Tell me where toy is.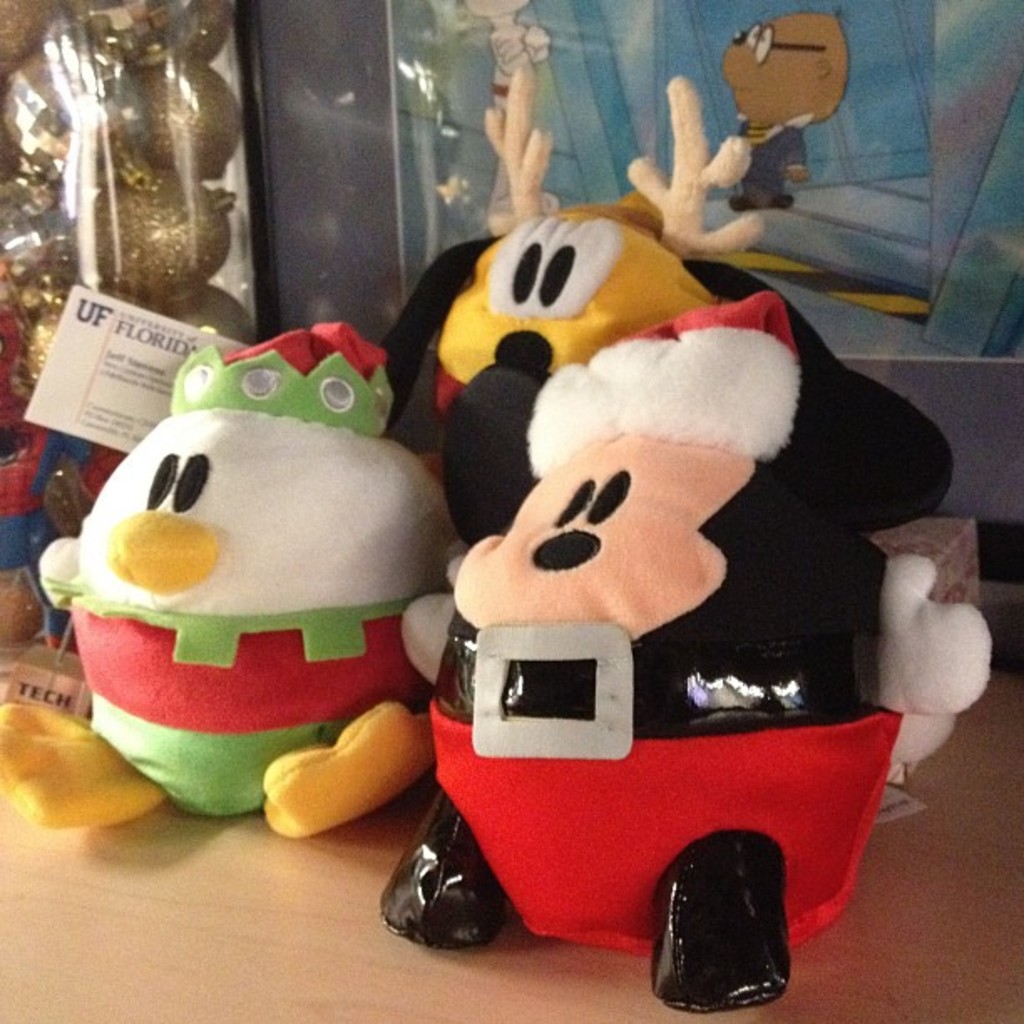
toy is at (x1=0, y1=323, x2=465, y2=832).
